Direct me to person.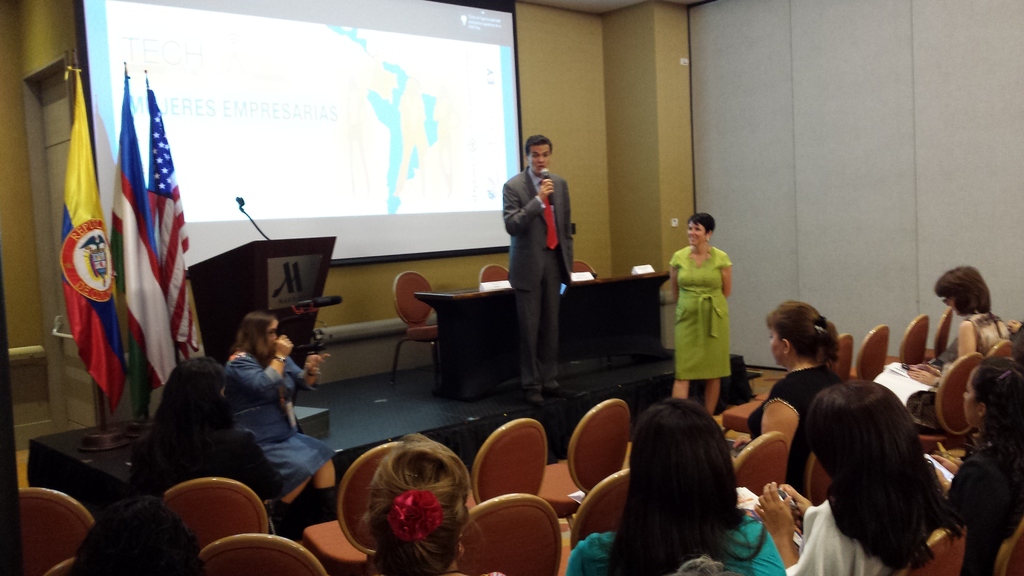
Direction: left=753, top=376, right=966, bottom=575.
